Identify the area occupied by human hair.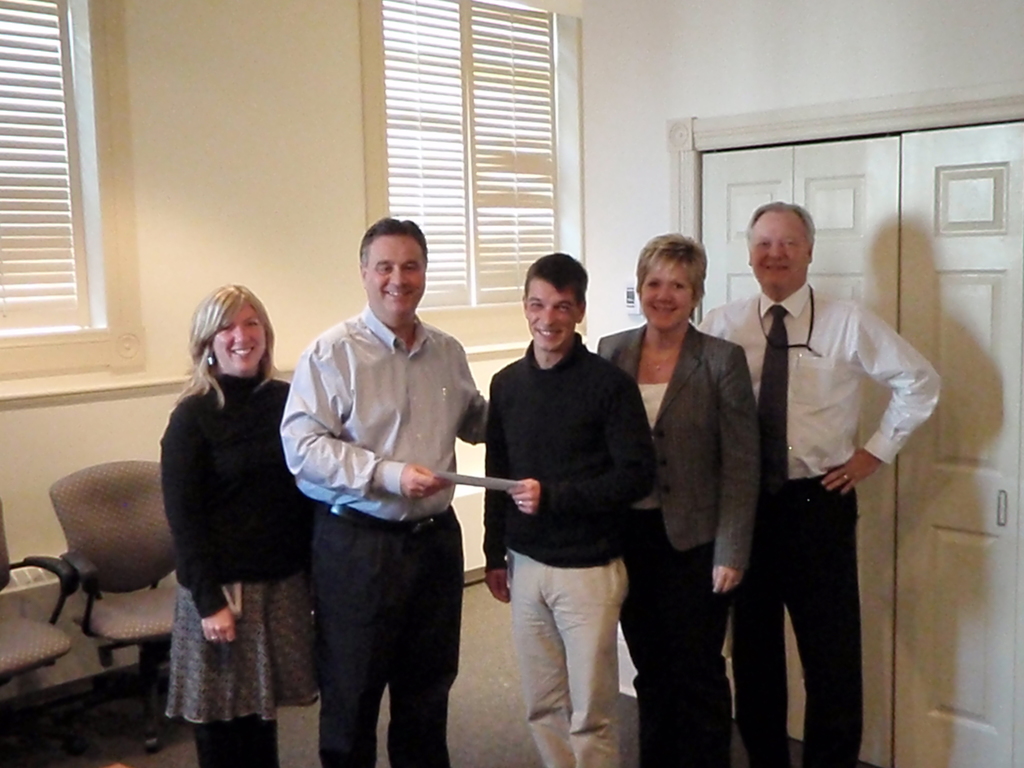
Area: crop(527, 246, 592, 308).
